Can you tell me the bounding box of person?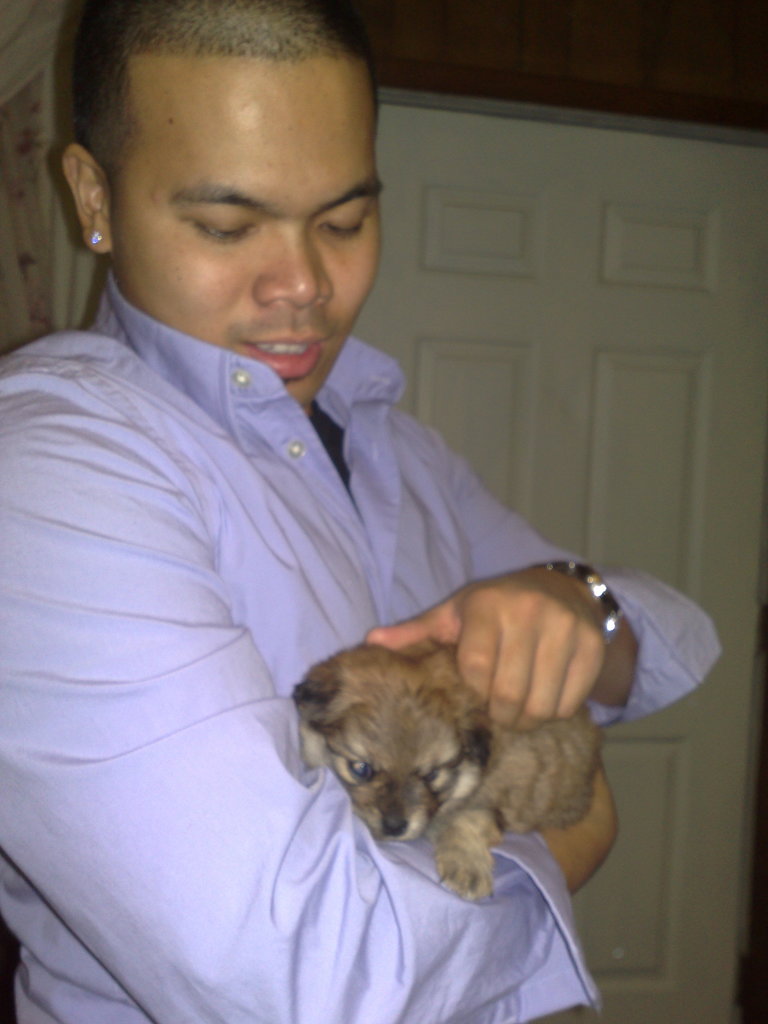
Rect(23, 56, 650, 932).
